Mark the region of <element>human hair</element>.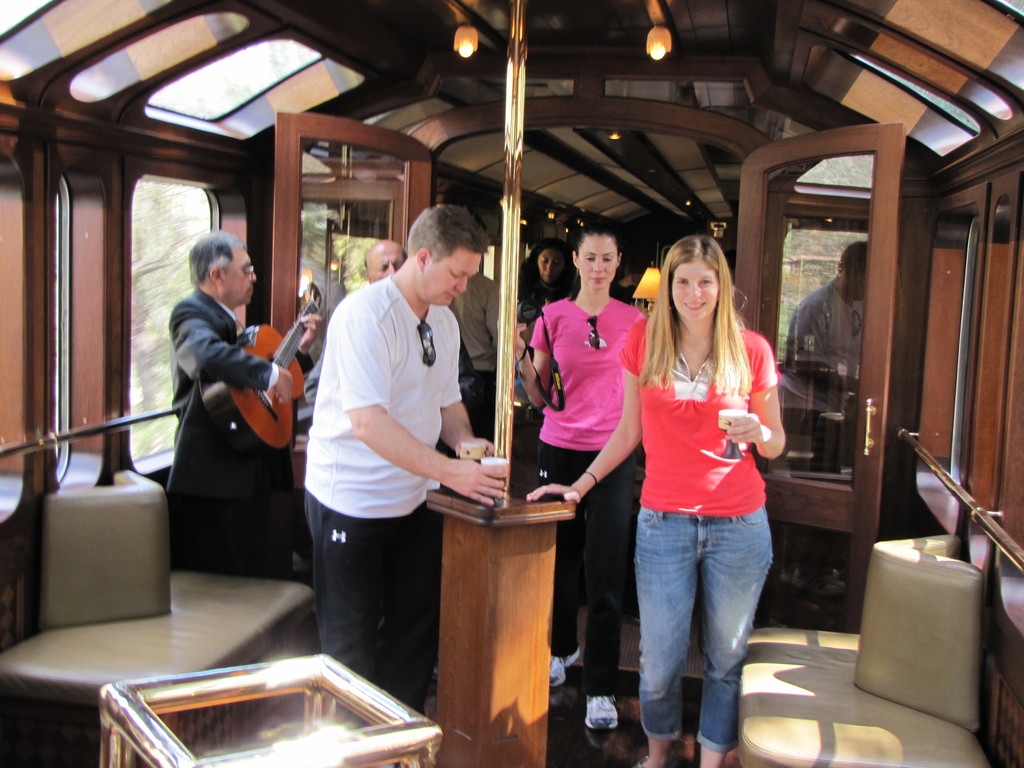
Region: <region>513, 258, 545, 304</region>.
